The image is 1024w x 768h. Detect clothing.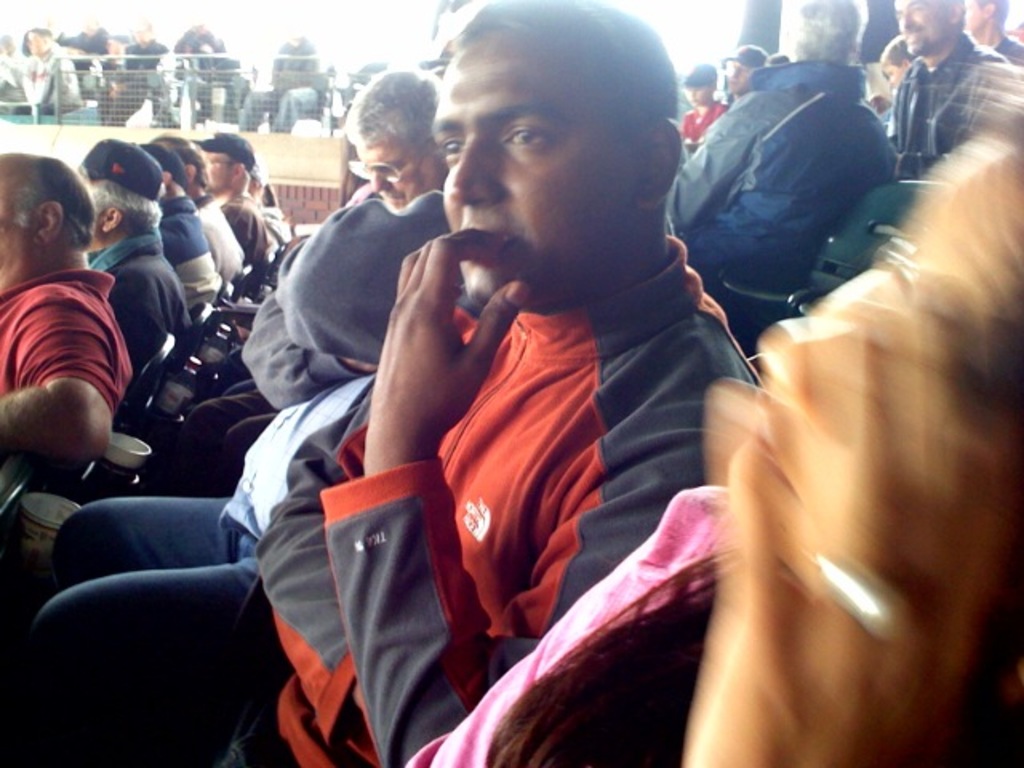
Detection: {"left": 0, "top": 266, "right": 130, "bottom": 411}.
